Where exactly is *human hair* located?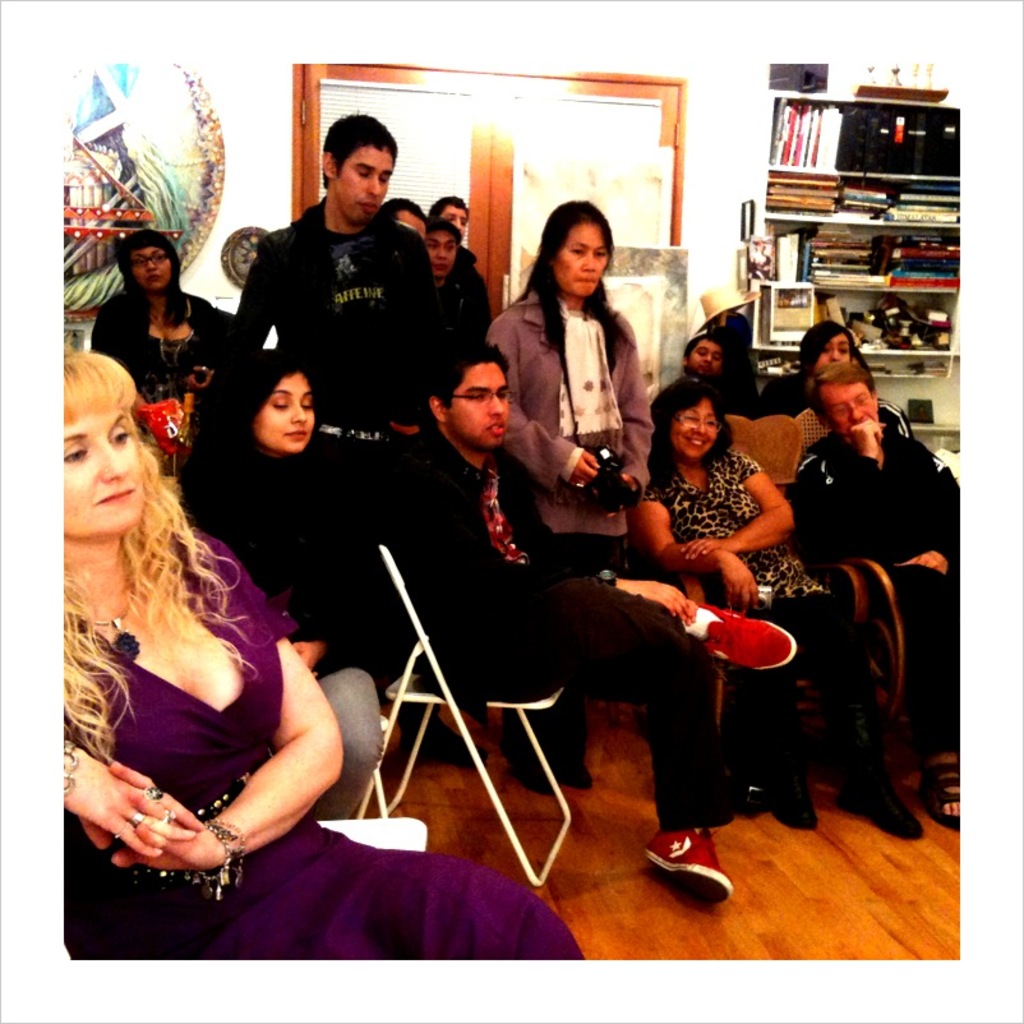
Its bounding box is box(64, 380, 257, 747).
